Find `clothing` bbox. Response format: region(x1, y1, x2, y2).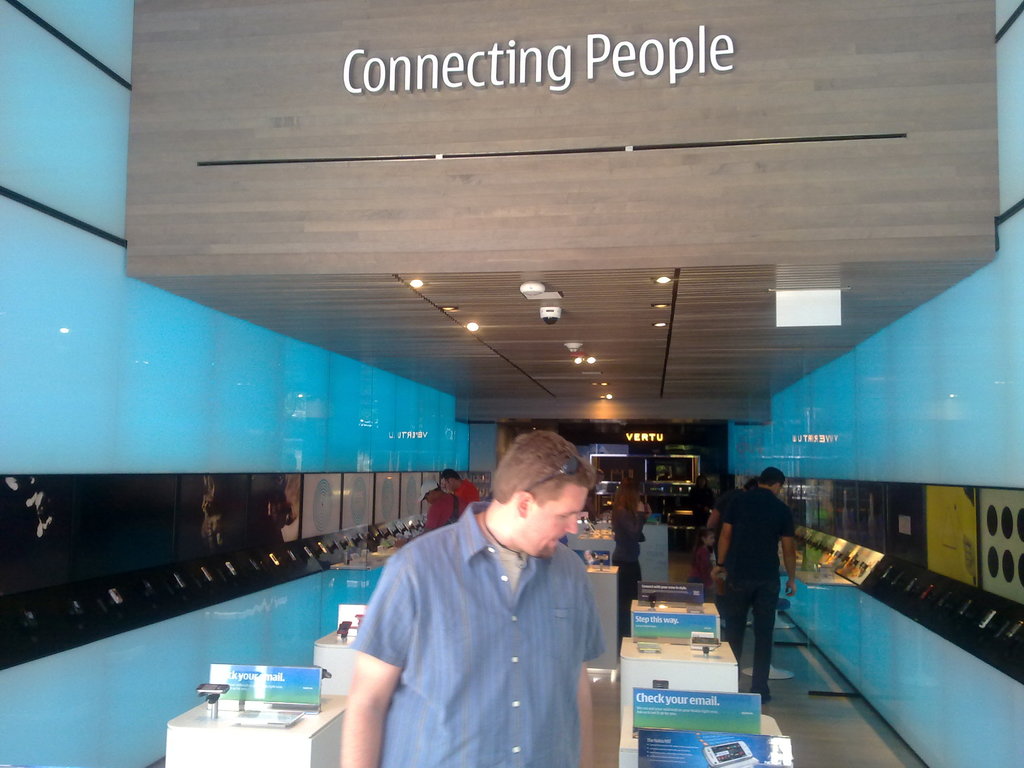
region(424, 488, 460, 532).
